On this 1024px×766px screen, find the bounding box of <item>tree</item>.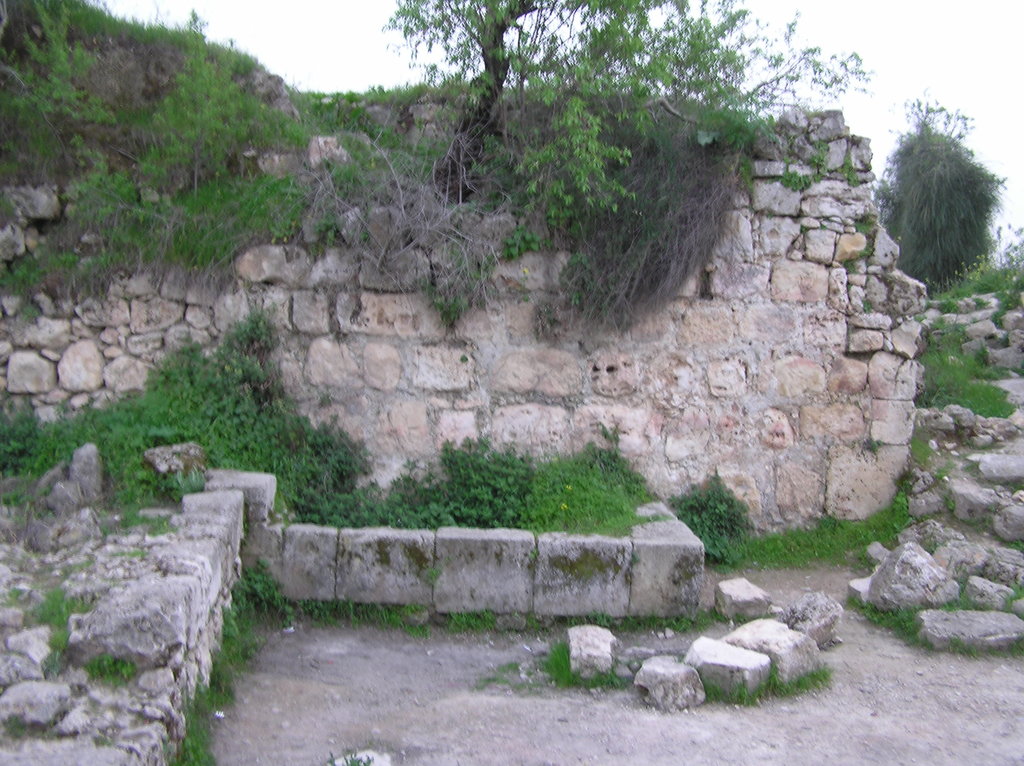
Bounding box: 375, 0, 876, 232.
